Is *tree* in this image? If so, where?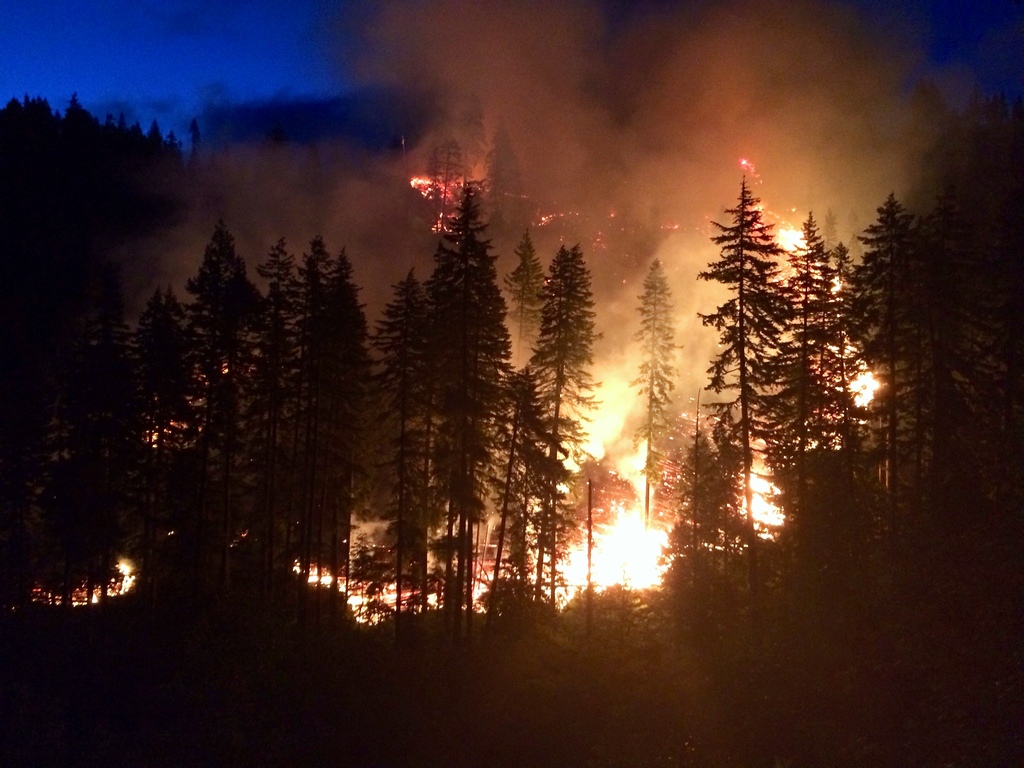
Yes, at {"x1": 0, "y1": 95, "x2": 56, "y2": 193}.
